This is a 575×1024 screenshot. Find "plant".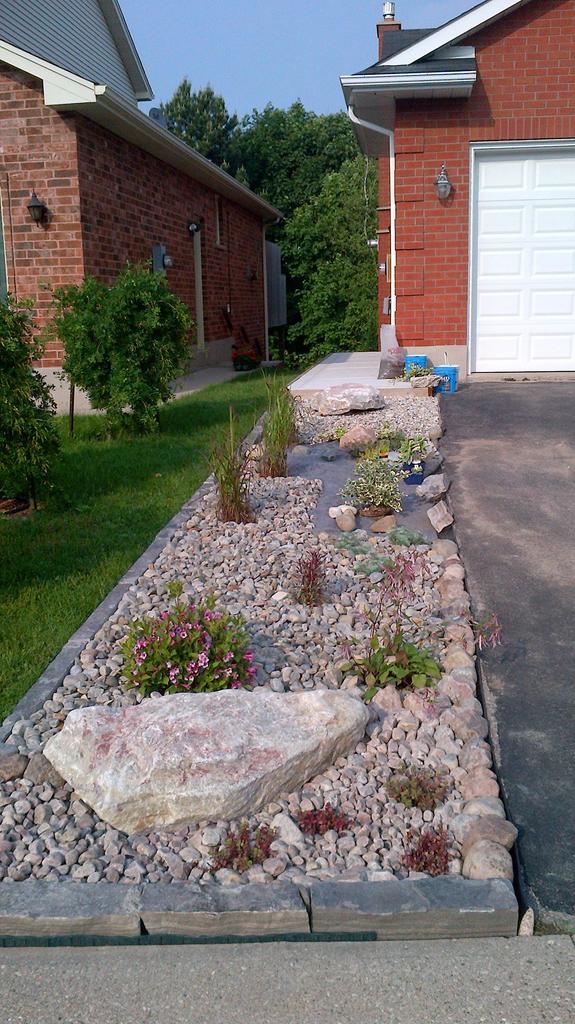
Bounding box: box(0, 286, 81, 519).
